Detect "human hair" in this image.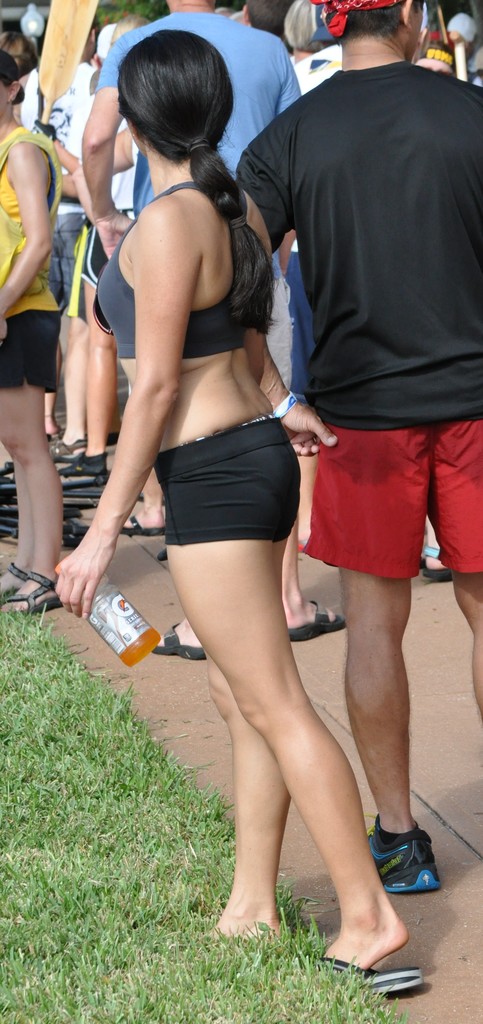
Detection: <bbox>0, 49, 26, 103</bbox>.
